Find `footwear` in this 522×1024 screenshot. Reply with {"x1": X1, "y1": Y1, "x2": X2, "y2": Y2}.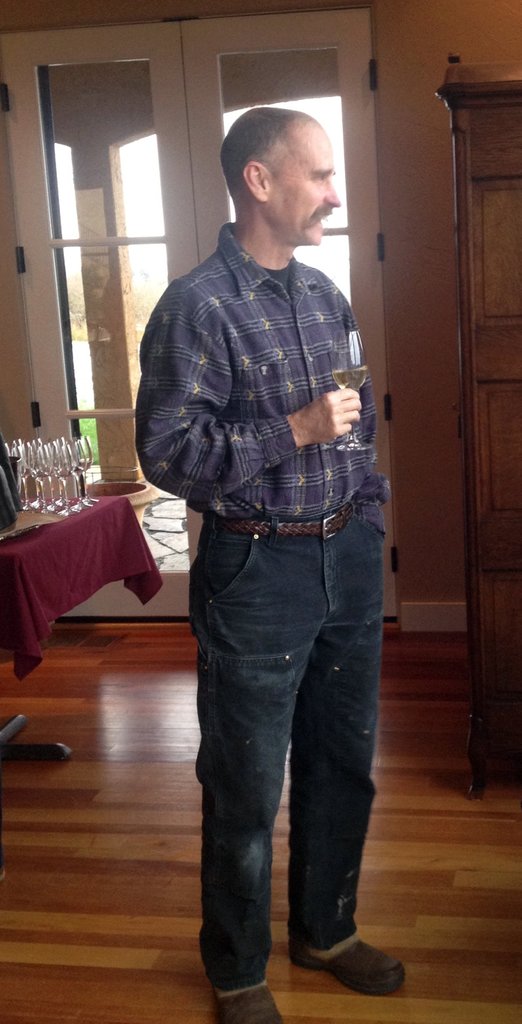
{"x1": 306, "y1": 921, "x2": 409, "y2": 994}.
